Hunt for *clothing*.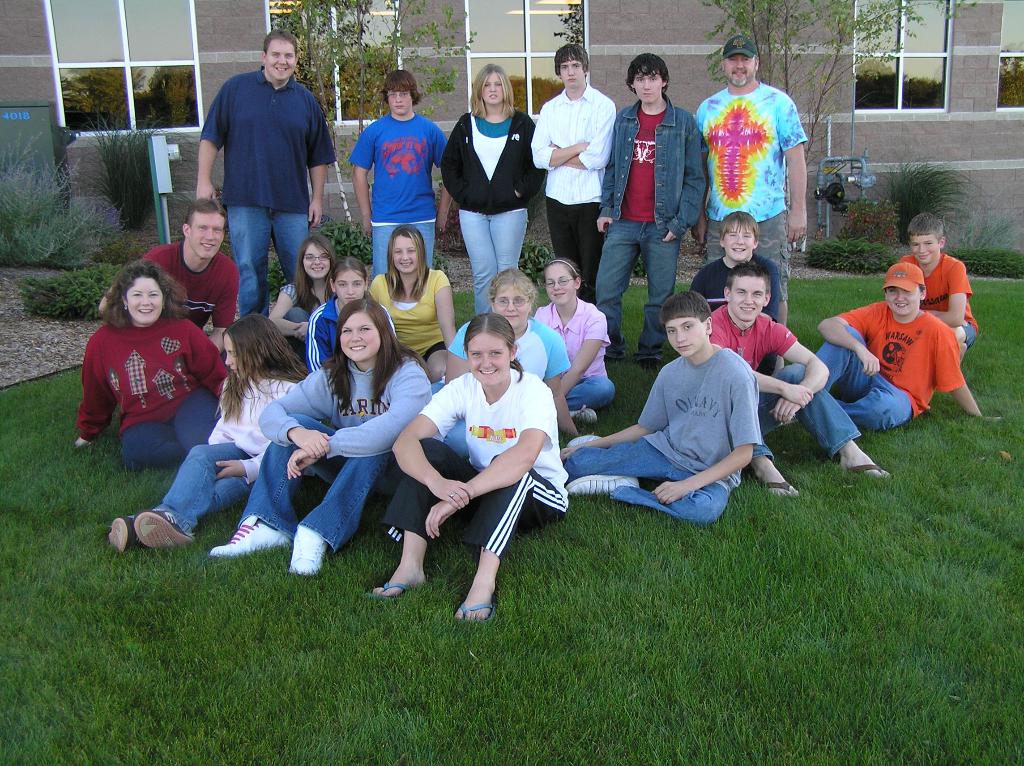
Hunted down at 442, 109, 533, 303.
